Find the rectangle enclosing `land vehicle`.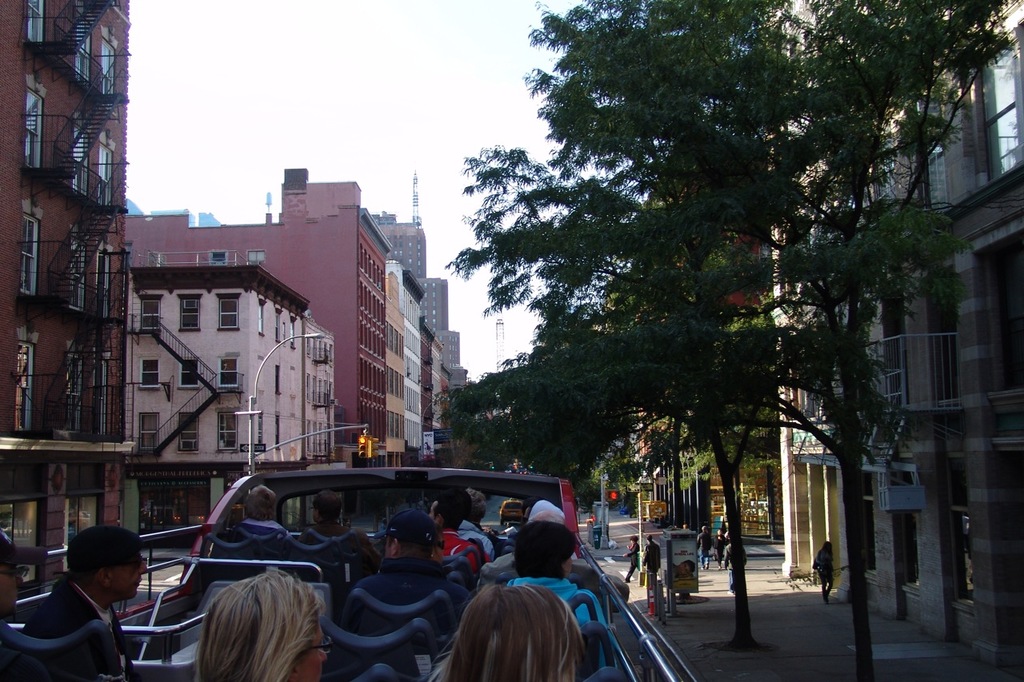
{"left": 4, "top": 467, "right": 710, "bottom": 681}.
